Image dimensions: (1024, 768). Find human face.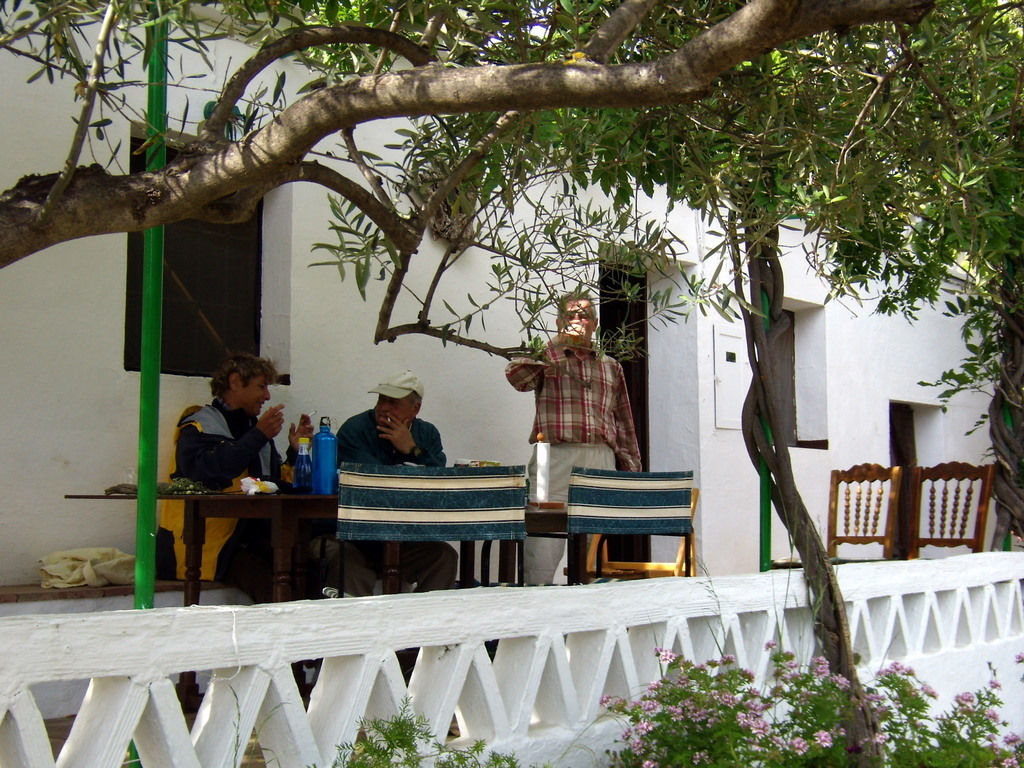
left=378, top=393, right=413, bottom=426.
